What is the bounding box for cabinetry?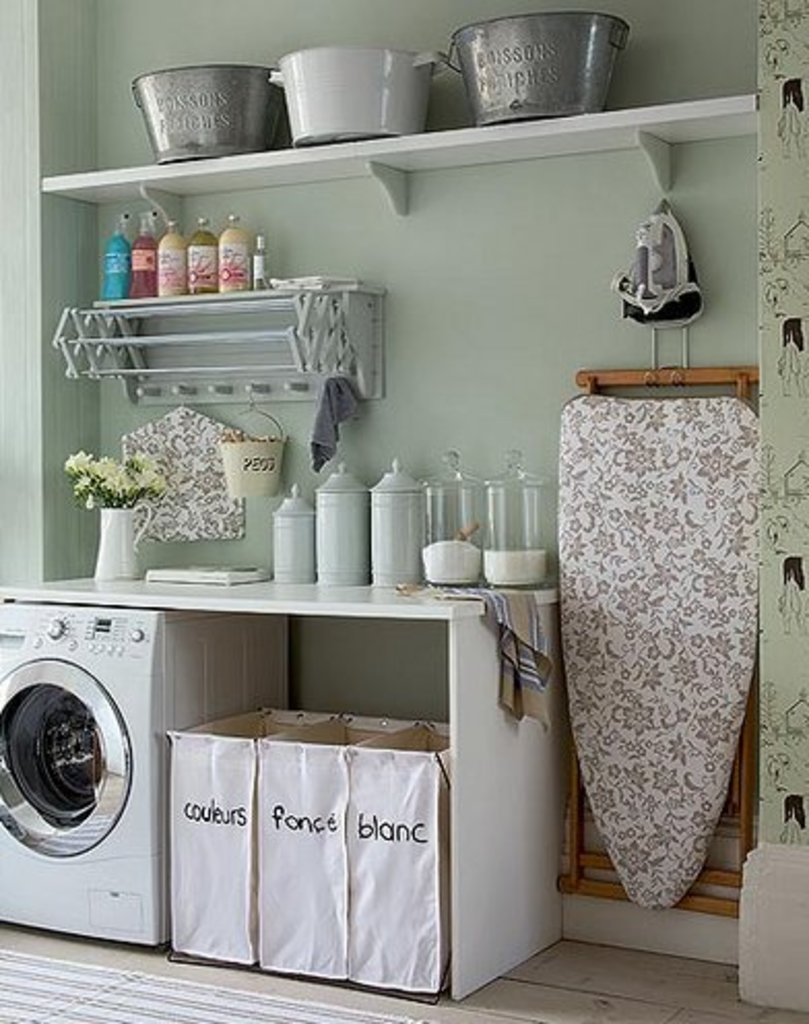
x1=47, y1=0, x2=759, y2=217.
